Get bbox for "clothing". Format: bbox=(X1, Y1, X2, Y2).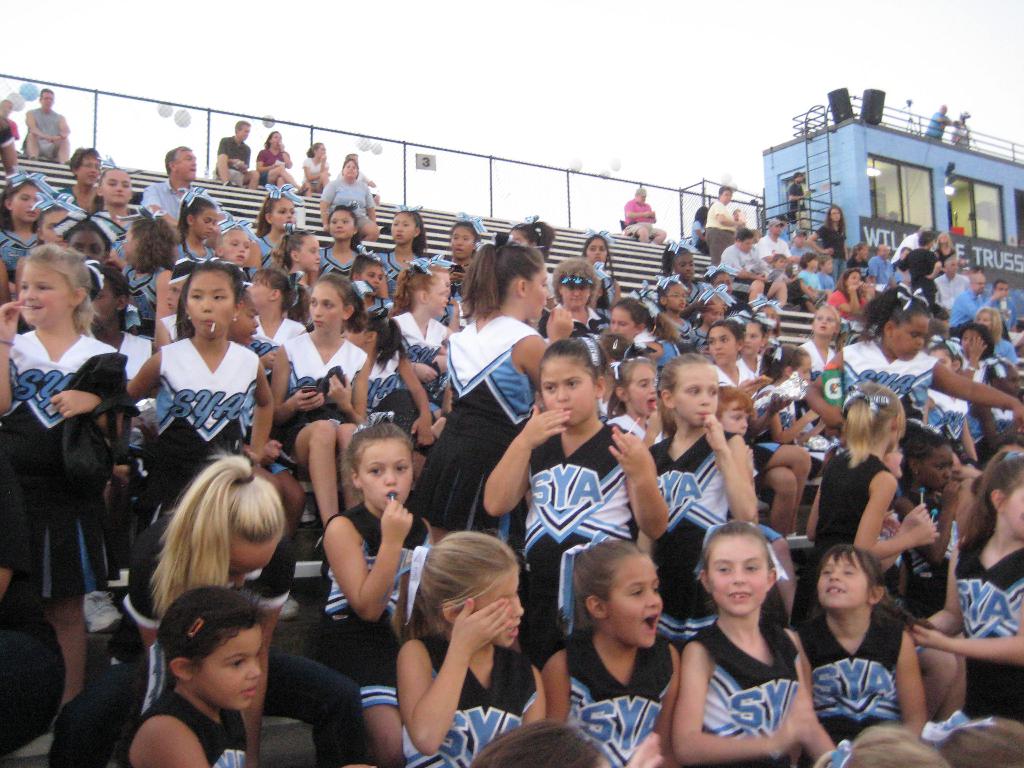
bbox=(904, 246, 933, 311).
